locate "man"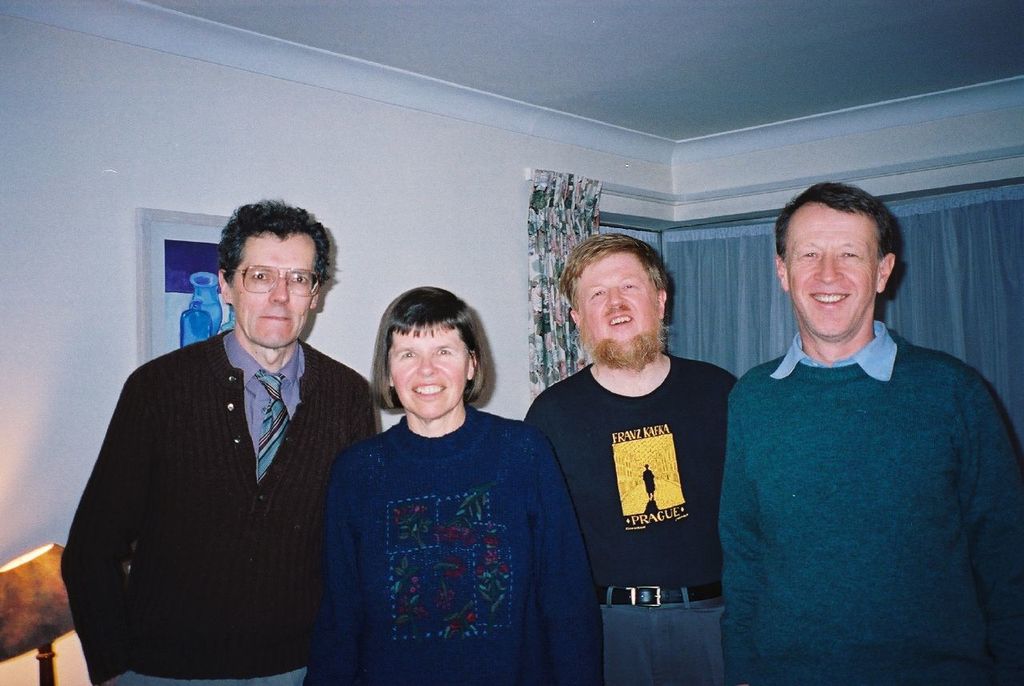
detection(720, 184, 1023, 685)
